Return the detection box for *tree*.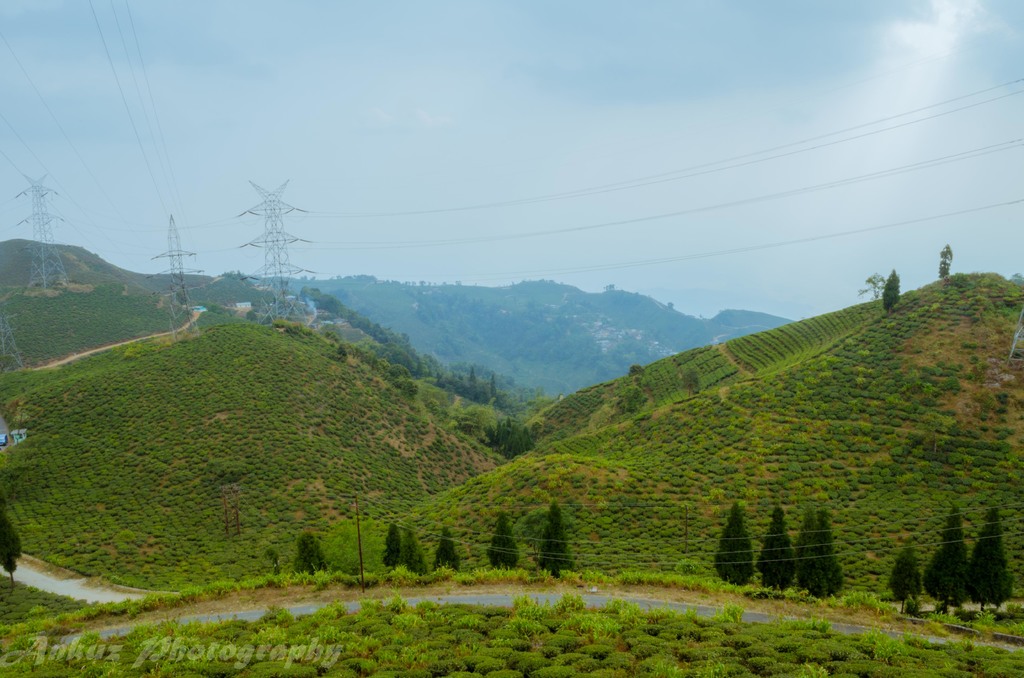
left=717, top=500, right=751, bottom=589.
